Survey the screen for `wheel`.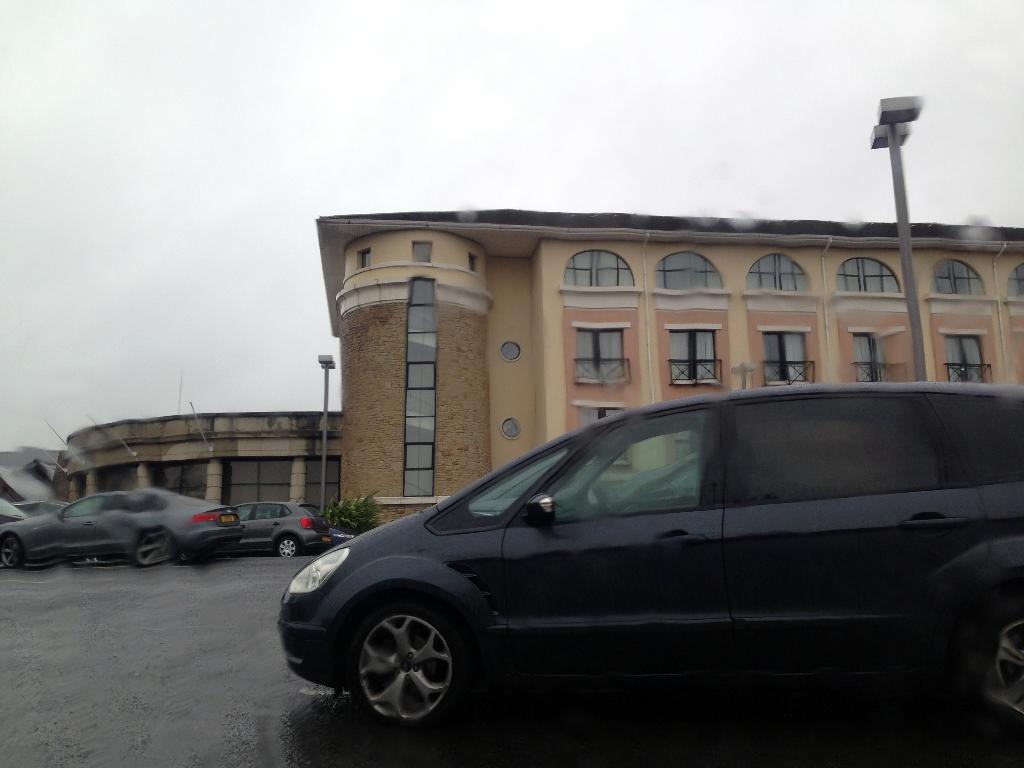
Survey found: BBox(326, 600, 486, 734).
